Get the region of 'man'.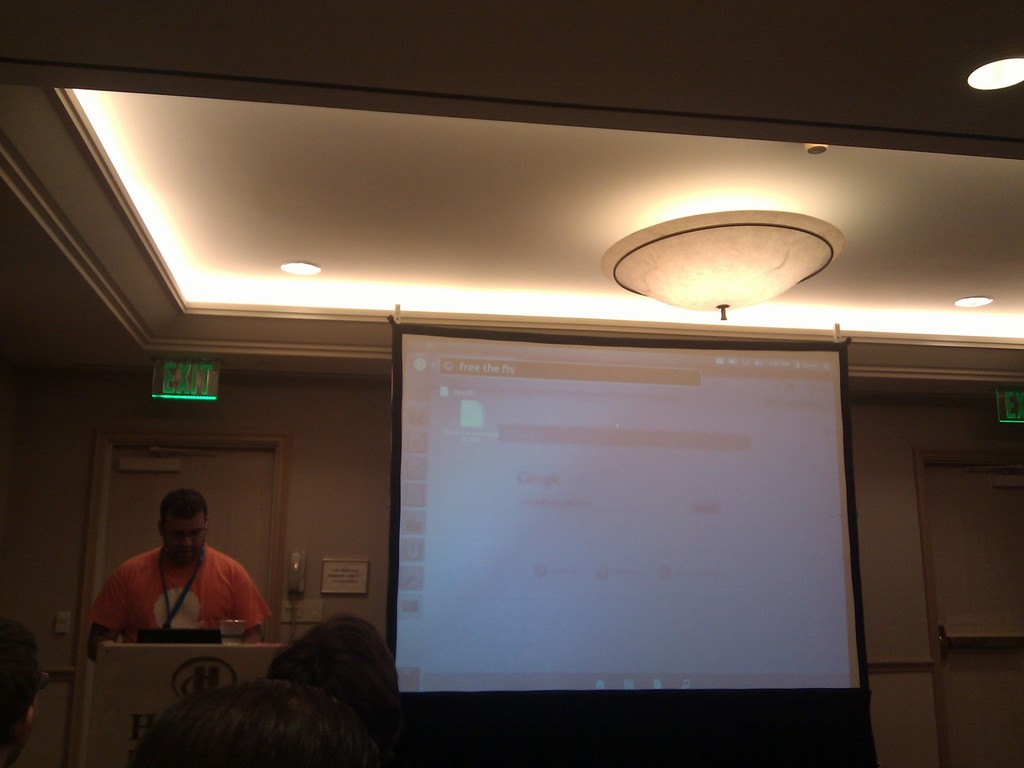
(x1=84, y1=511, x2=282, y2=669).
